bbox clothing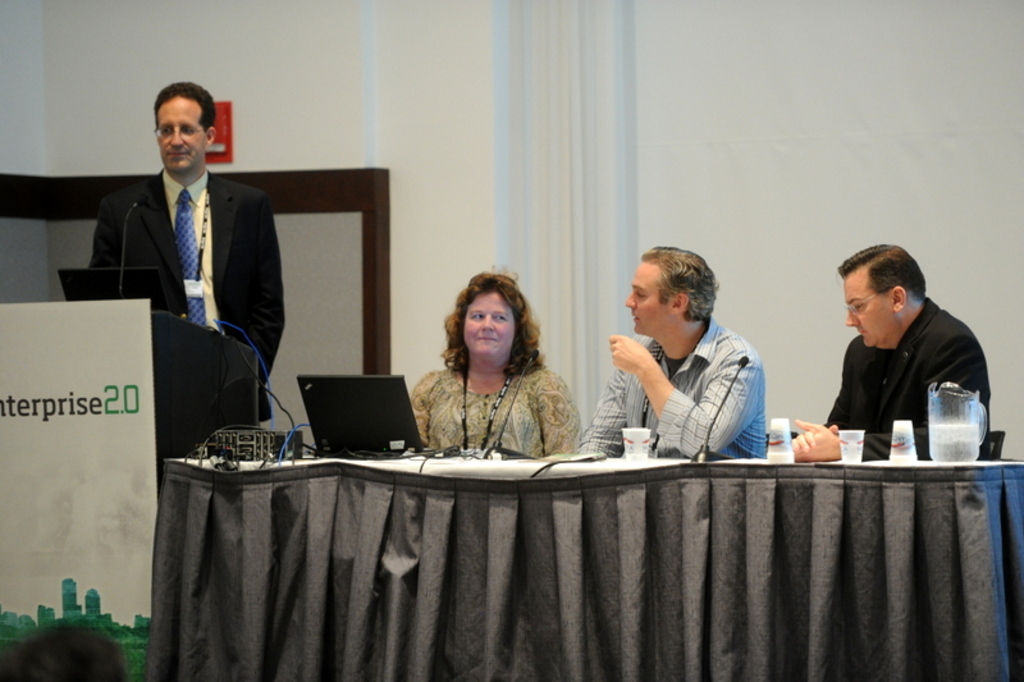
{"left": 813, "top": 288, "right": 995, "bottom": 452}
